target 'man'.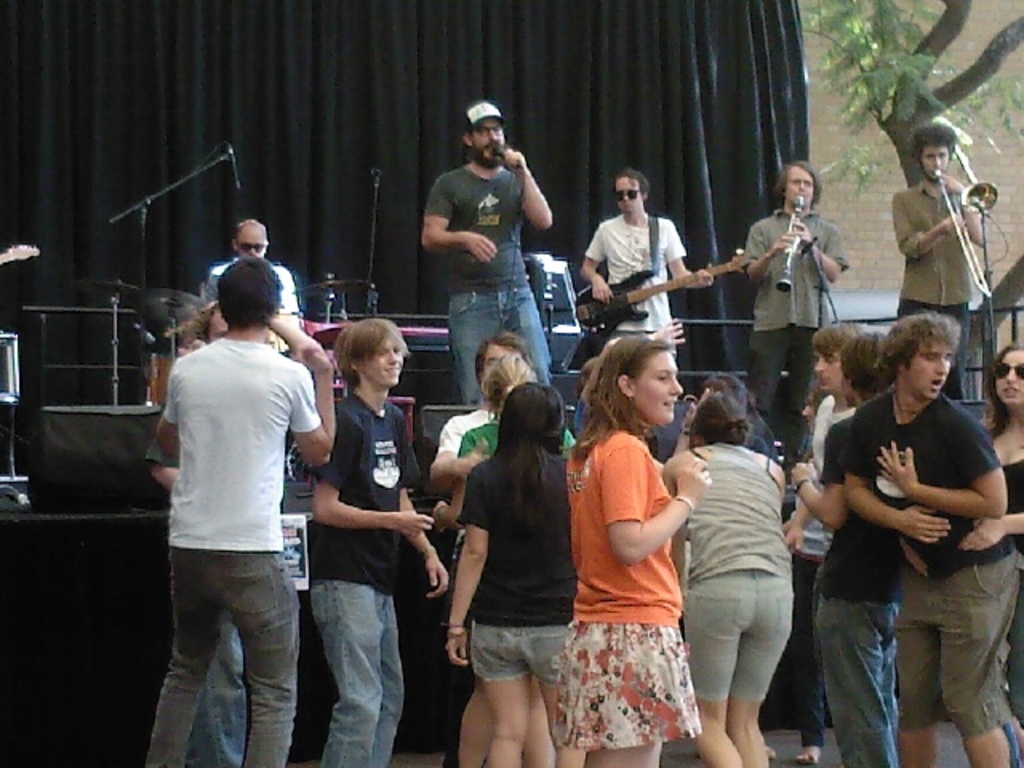
Target region: box(421, 94, 554, 406).
